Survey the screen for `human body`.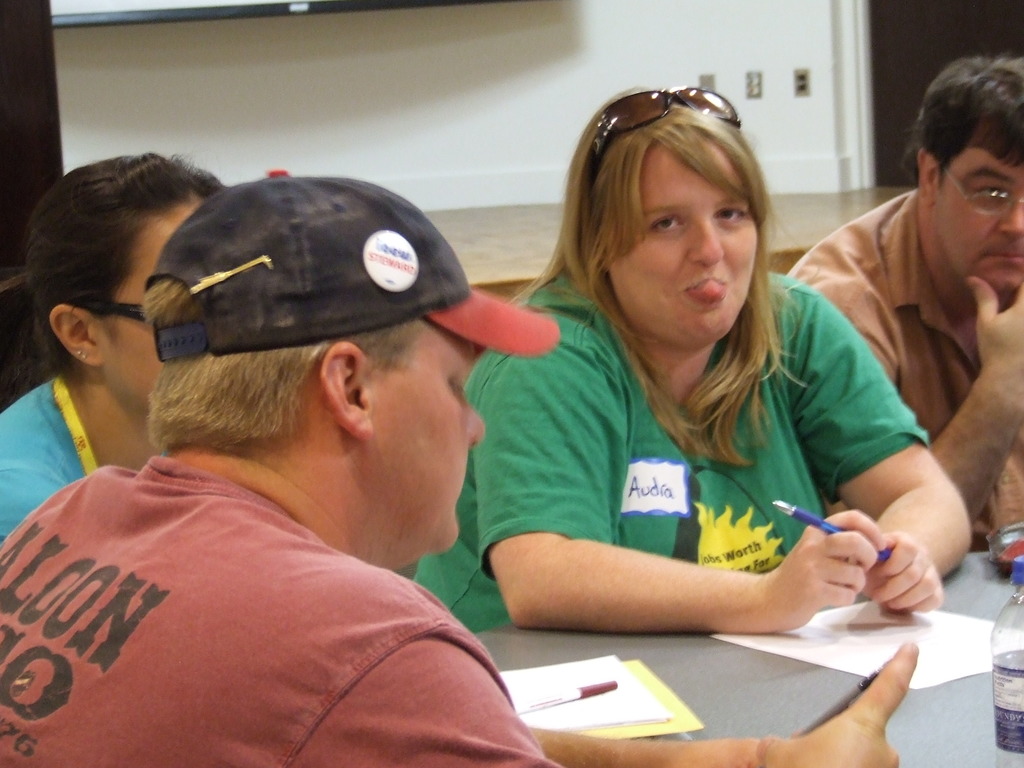
Survey found: [x1=792, y1=202, x2=1023, y2=550].
